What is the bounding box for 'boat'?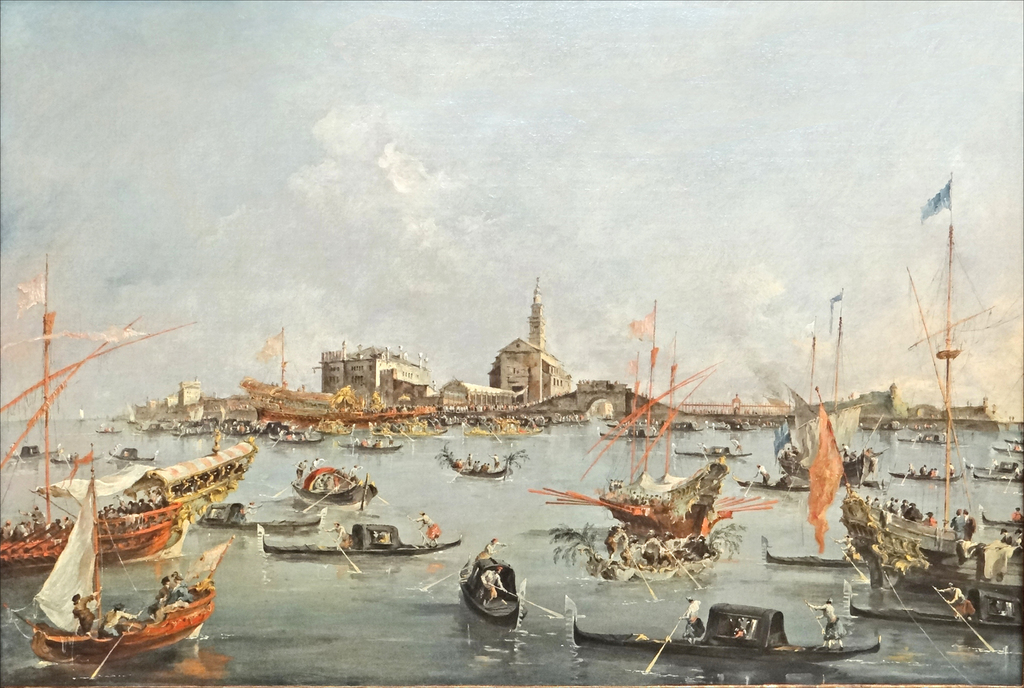
locate(596, 425, 660, 441).
